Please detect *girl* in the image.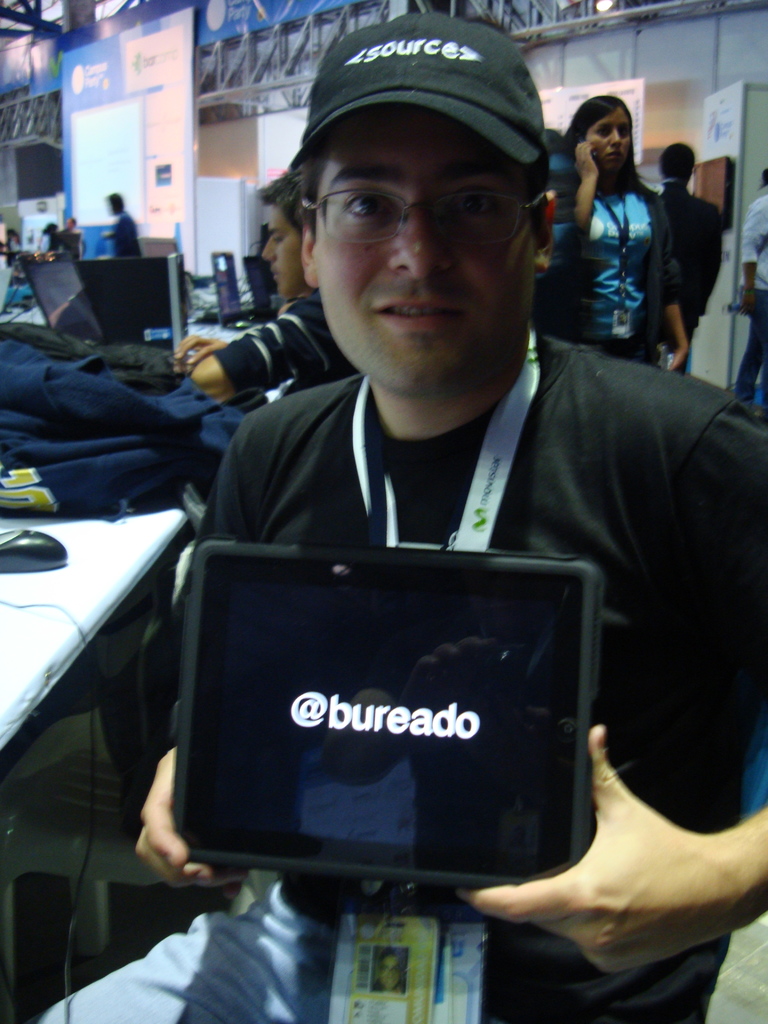
select_region(545, 98, 691, 373).
